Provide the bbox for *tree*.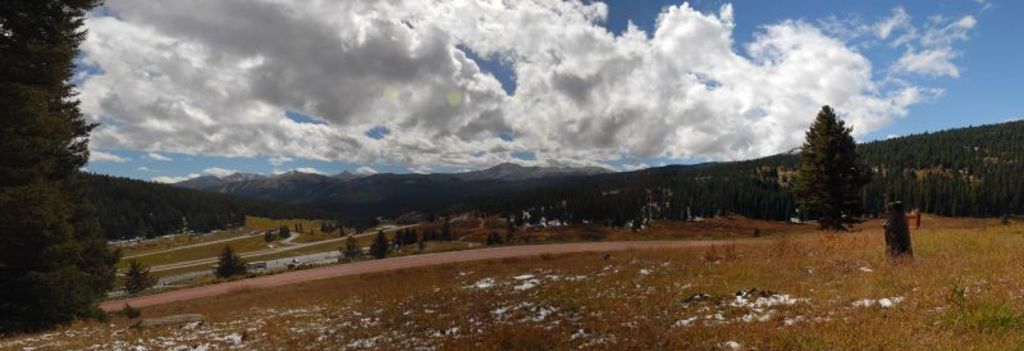
(left=369, top=232, right=394, bottom=259).
